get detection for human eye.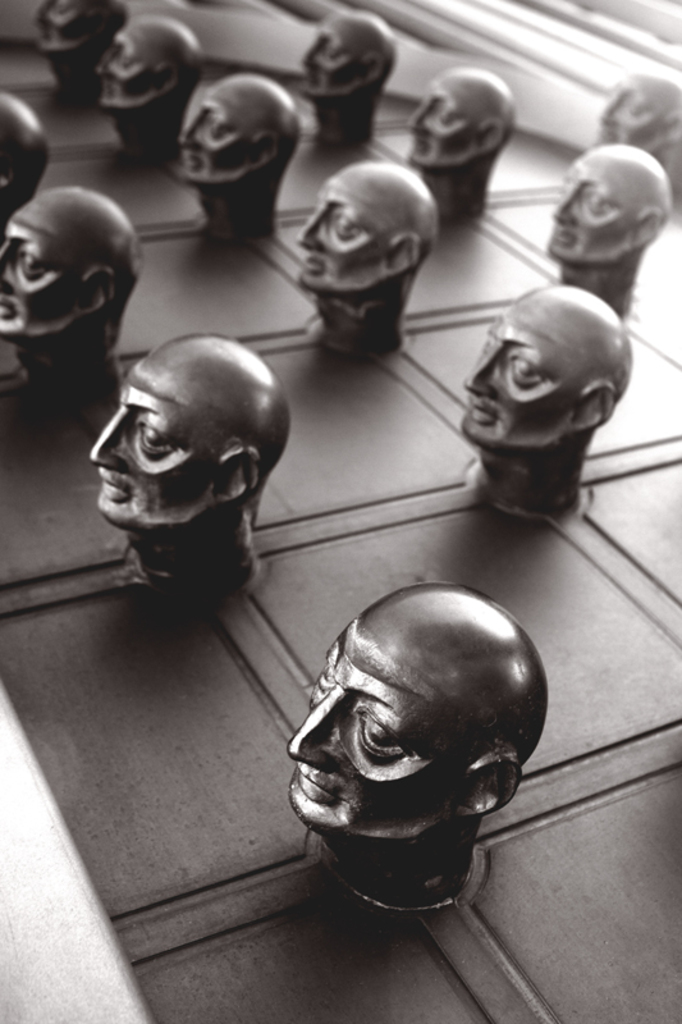
Detection: box(331, 214, 367, 238).
